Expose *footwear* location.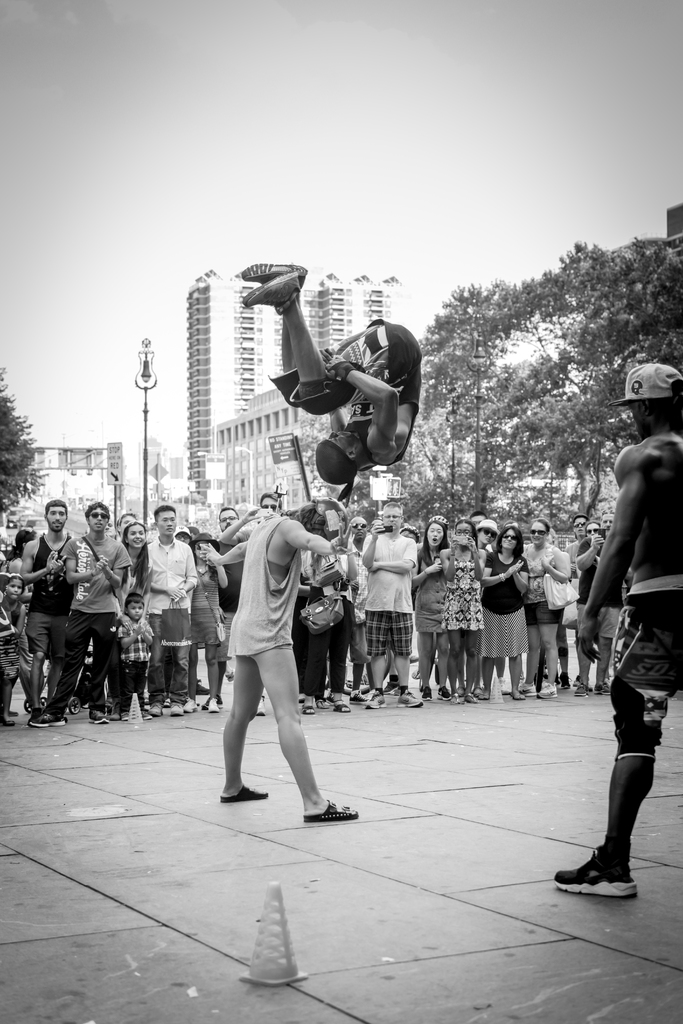
Exposed at region(547, 854, 639, 901).
